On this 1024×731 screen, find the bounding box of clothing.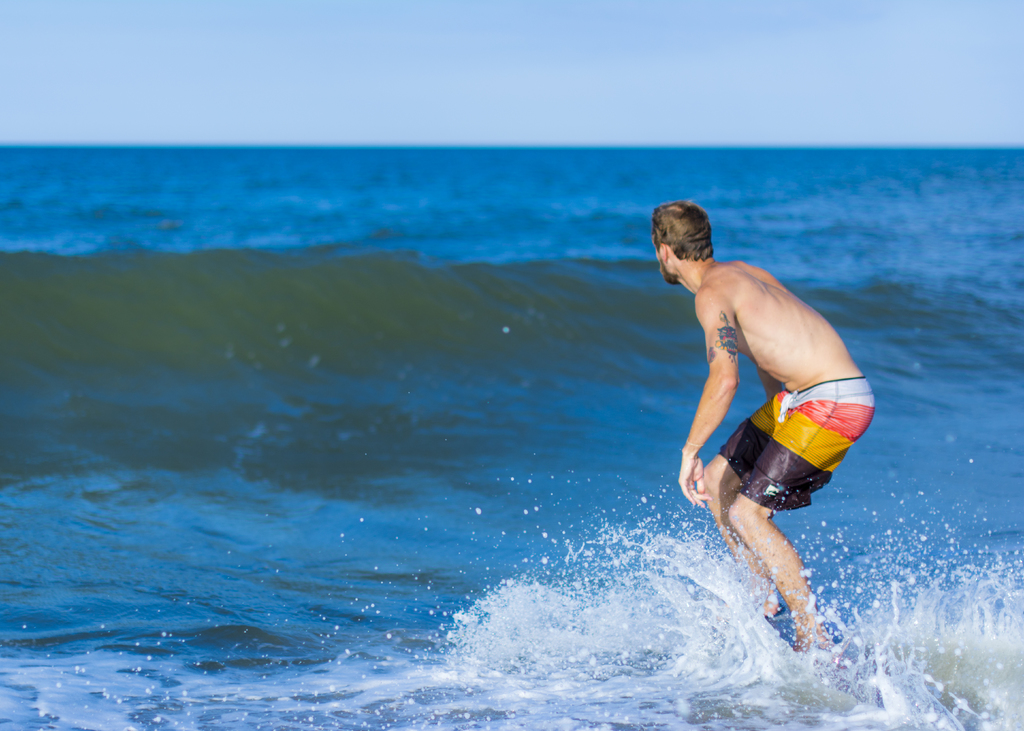
Bounding box: detection(714, 370, 876, 518).
